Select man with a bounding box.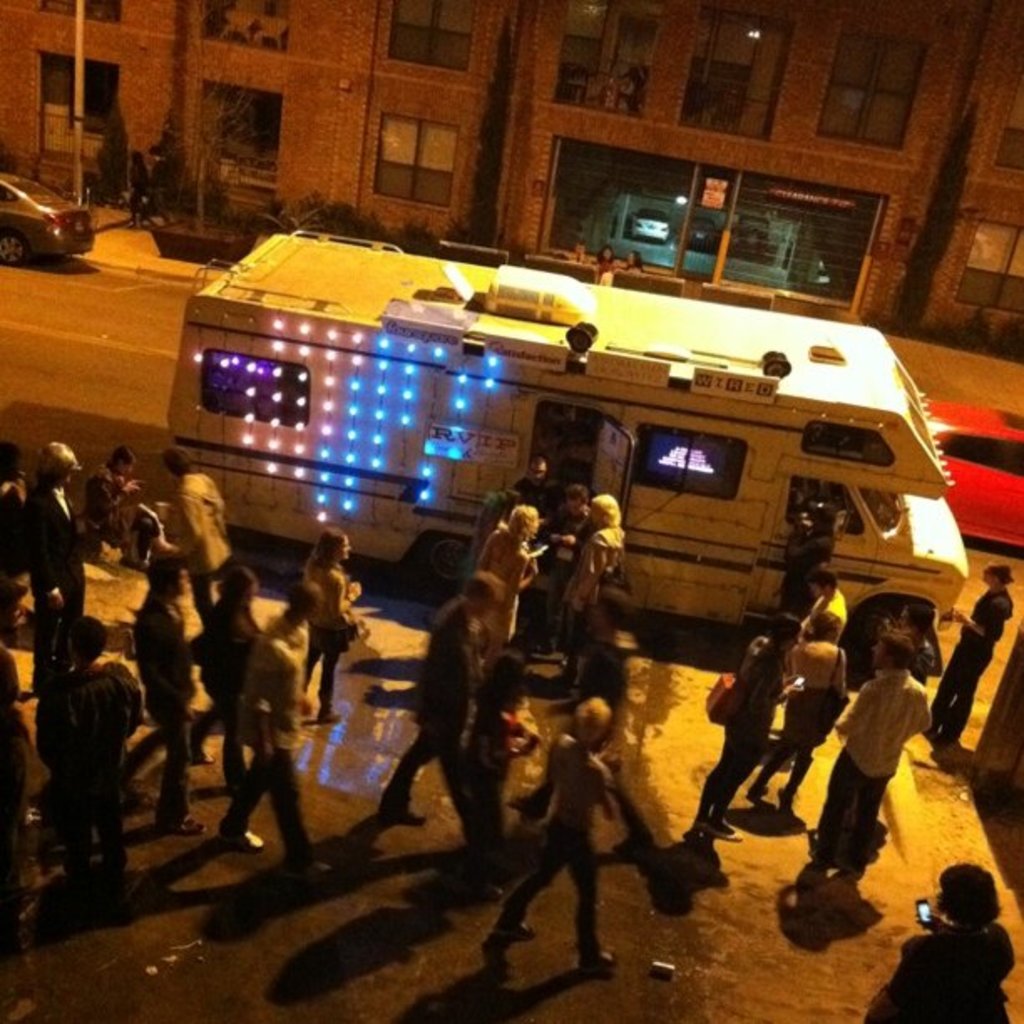
select_region(13, 448, 87, 616).
